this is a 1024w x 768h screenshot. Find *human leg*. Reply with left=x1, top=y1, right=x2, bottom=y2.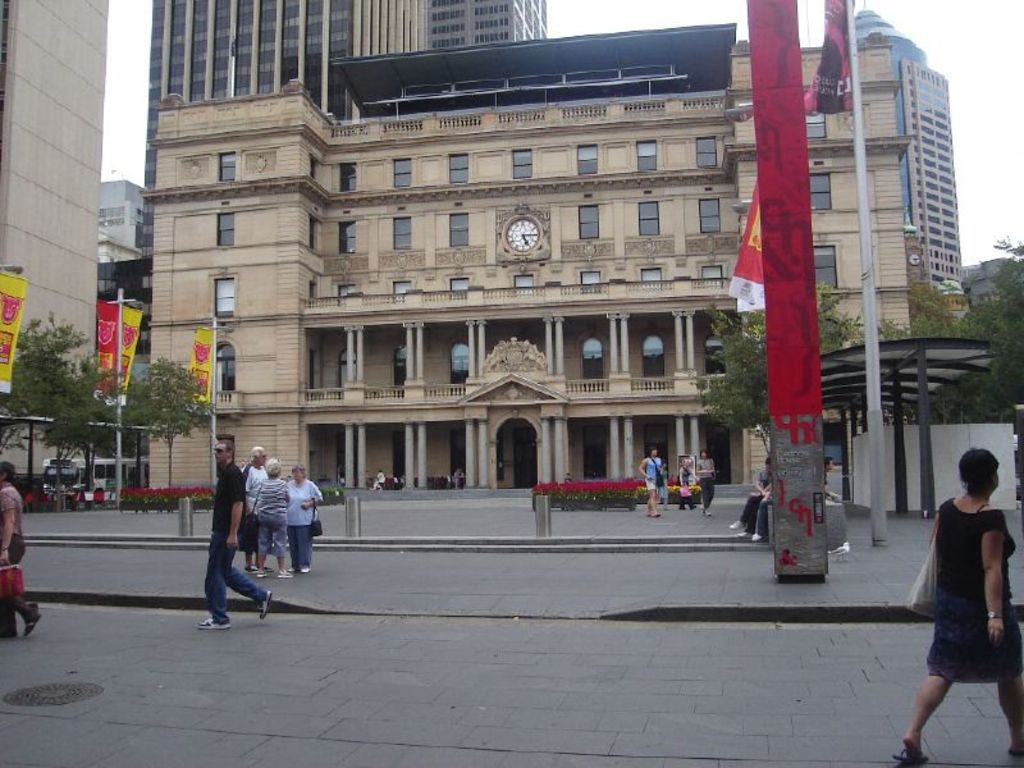
left=993, top=676, right=1023, bottom=754.
